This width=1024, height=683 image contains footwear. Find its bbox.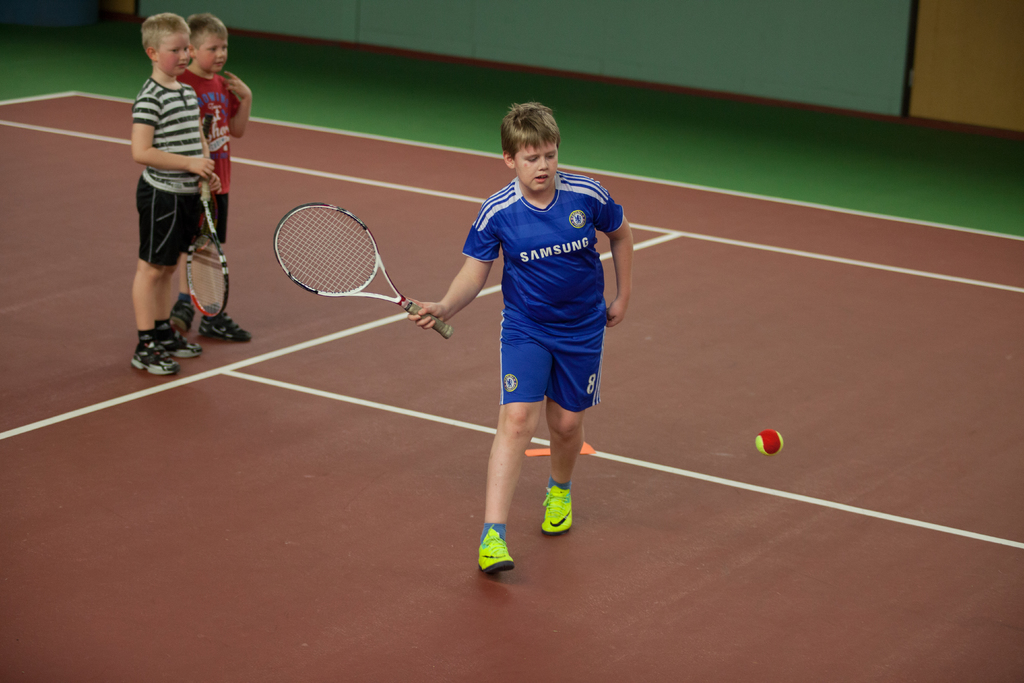
l=172, t=299, r=190, b=331.
